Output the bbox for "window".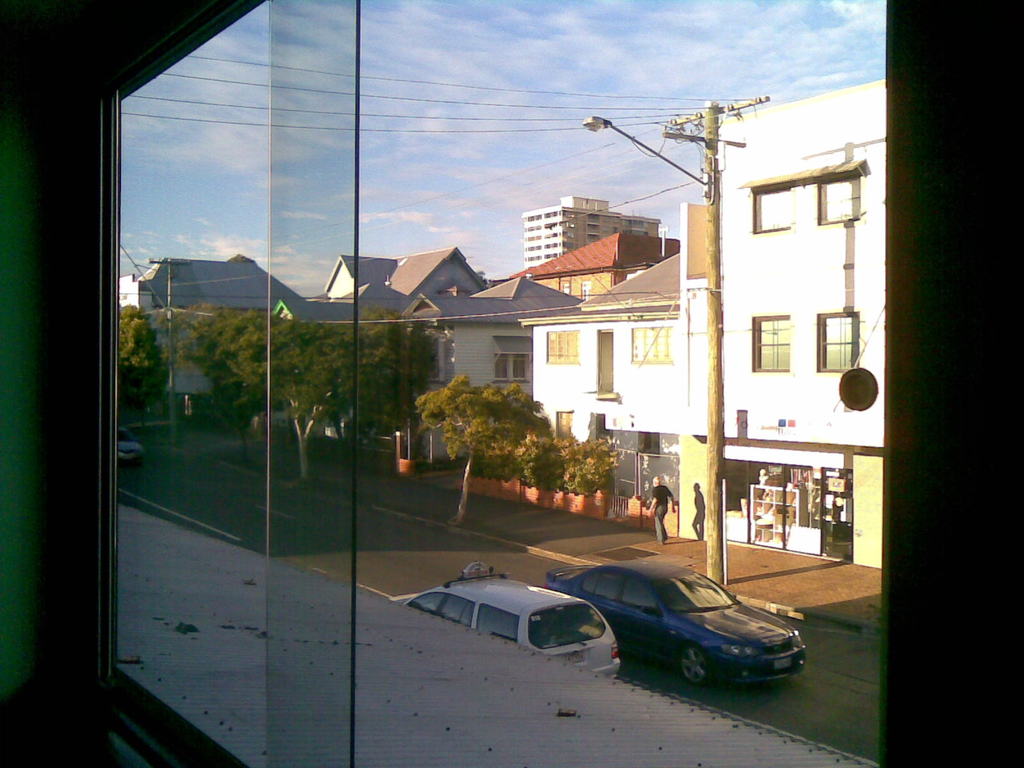
l=630, t=325, r=673, b=362.
